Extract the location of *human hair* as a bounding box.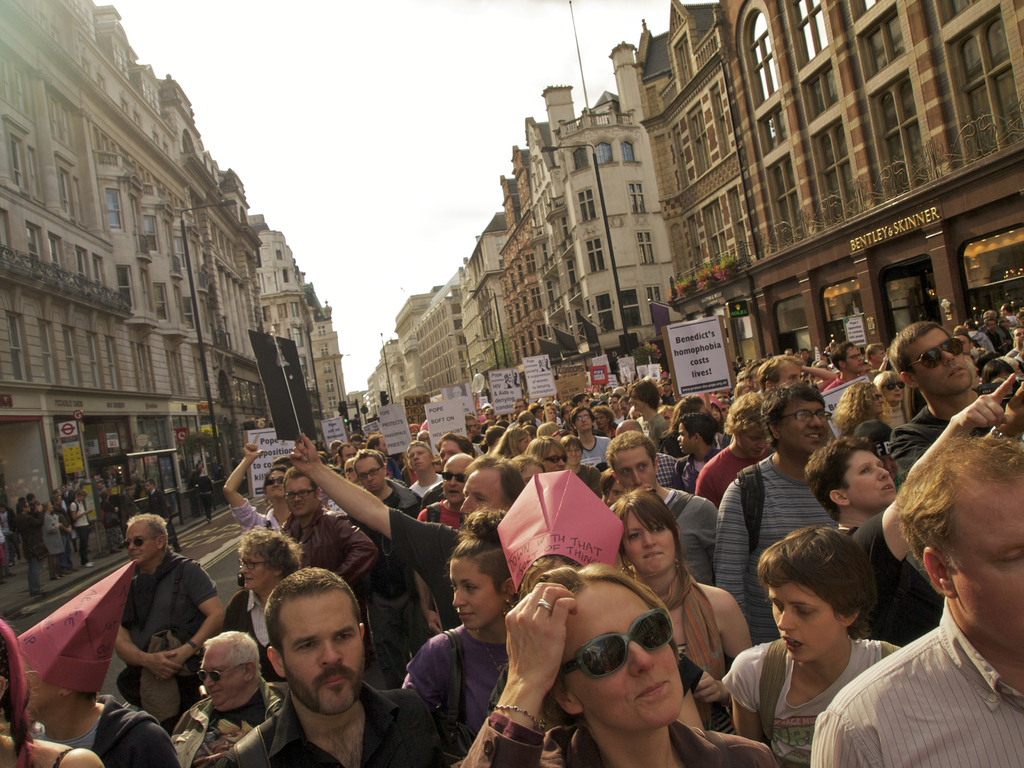
box(890, 317, 949, 386).
